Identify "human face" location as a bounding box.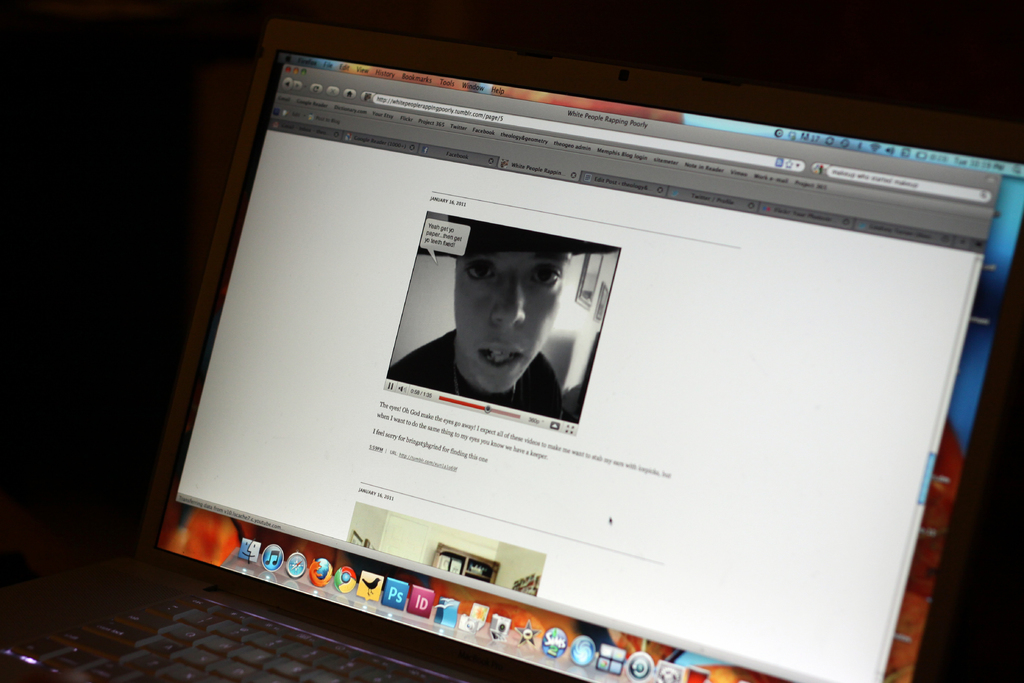
rect(452, 227, 575, 391).
